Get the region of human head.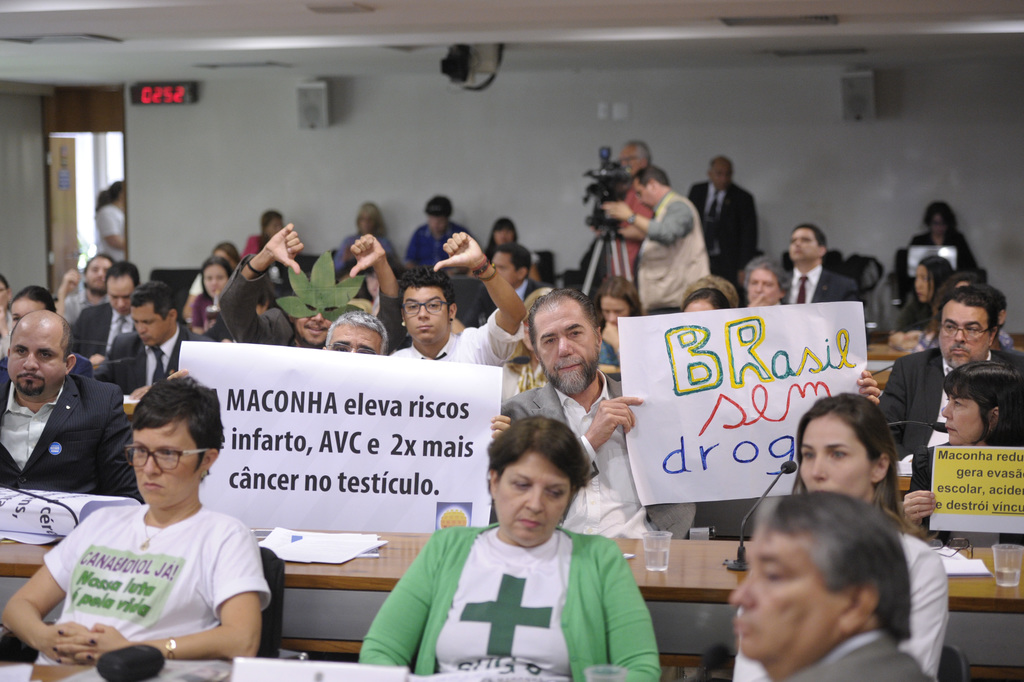
x1=212, y1=241, x2=243, y2=271.
